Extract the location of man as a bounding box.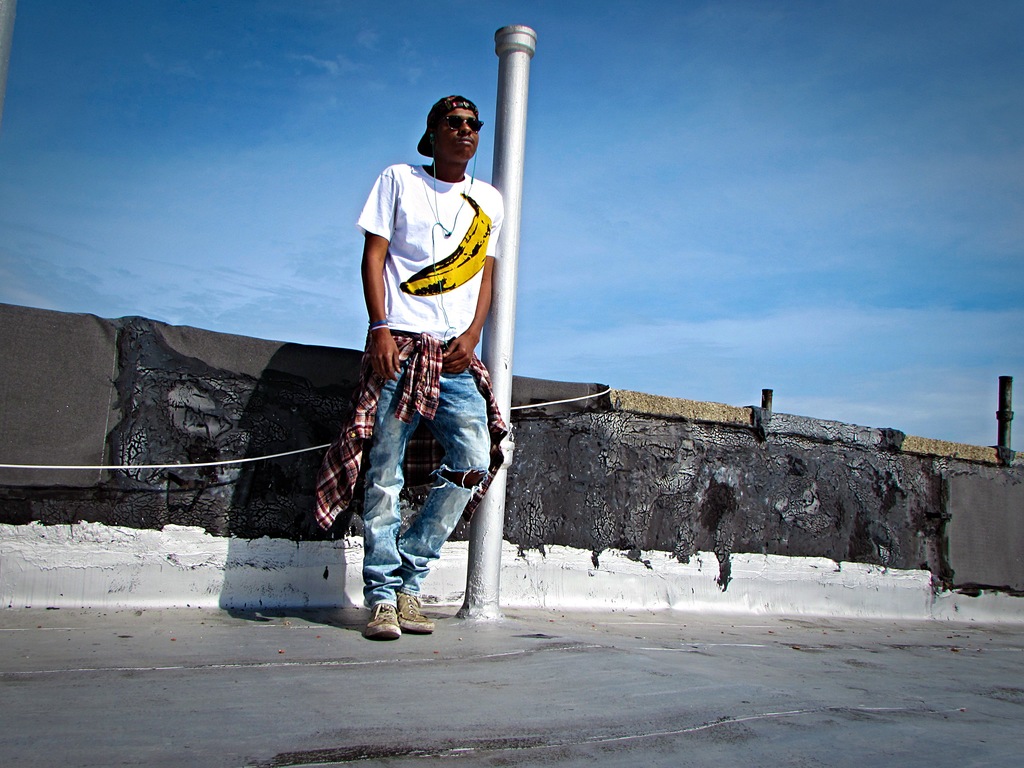
bbox=(332, 92, 510, 650).
